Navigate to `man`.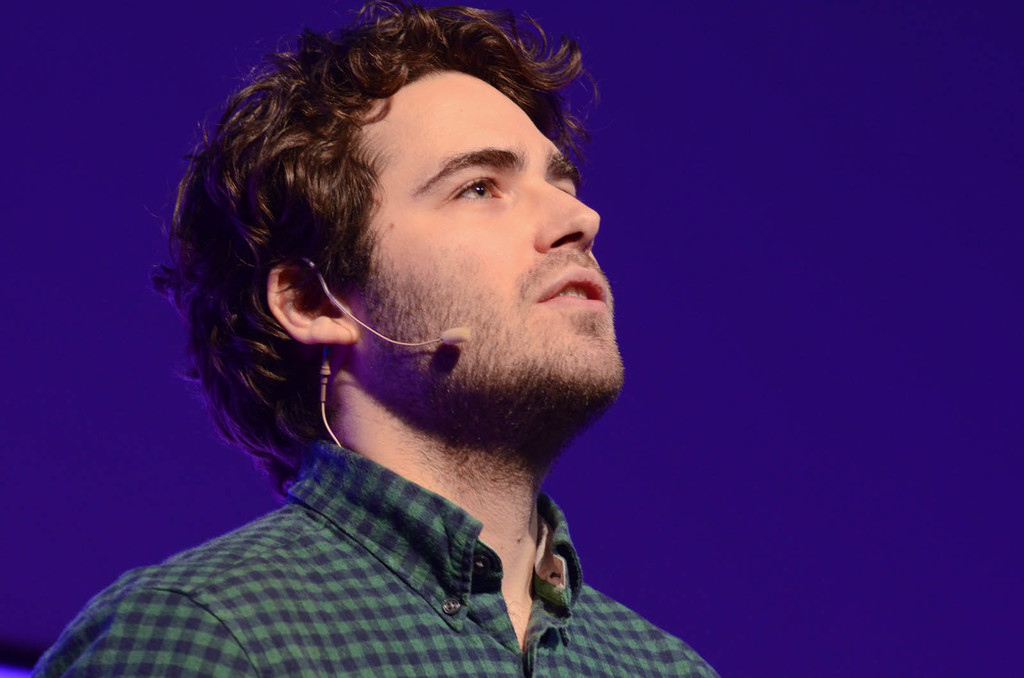
Navigation target: region(33, 0, 728, 677).
